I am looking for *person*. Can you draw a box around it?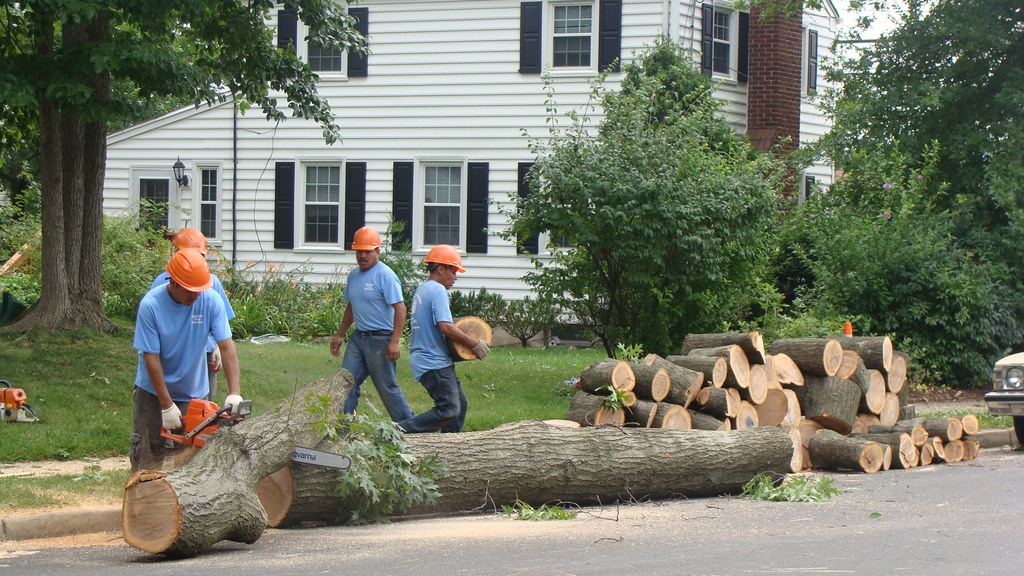
Sure, the bounding box is 148,229,237,397.
